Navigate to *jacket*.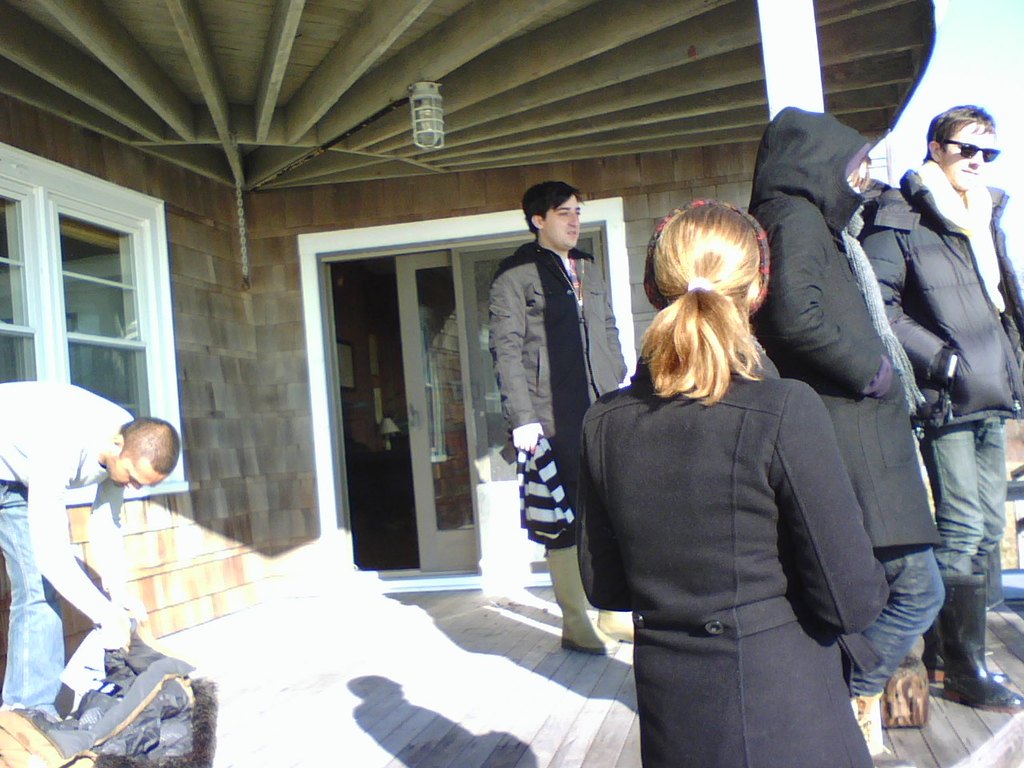
Navigation target: {"x1": 852, "y1": 172, "x2": 1023, "y2": 431}.
